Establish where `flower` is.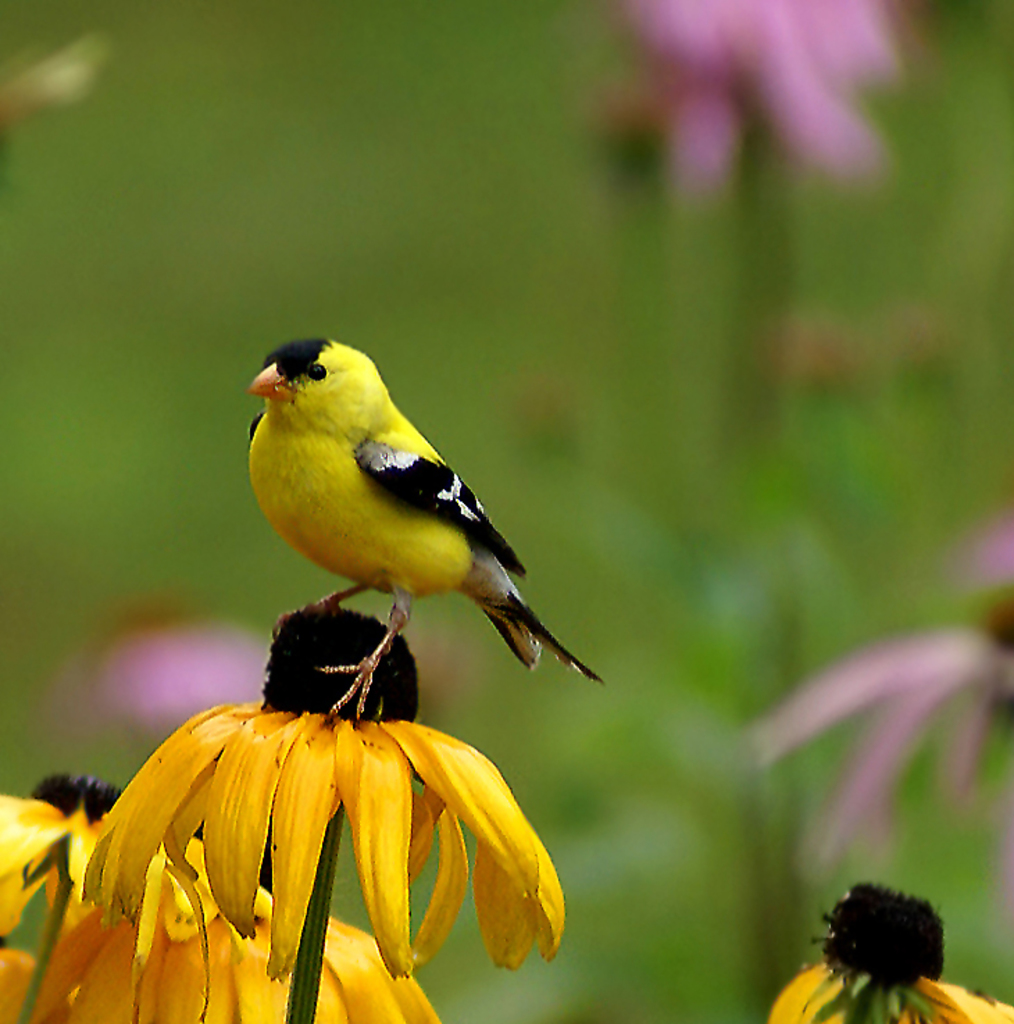
Established at bbox=(24, 650, 638, 985).
